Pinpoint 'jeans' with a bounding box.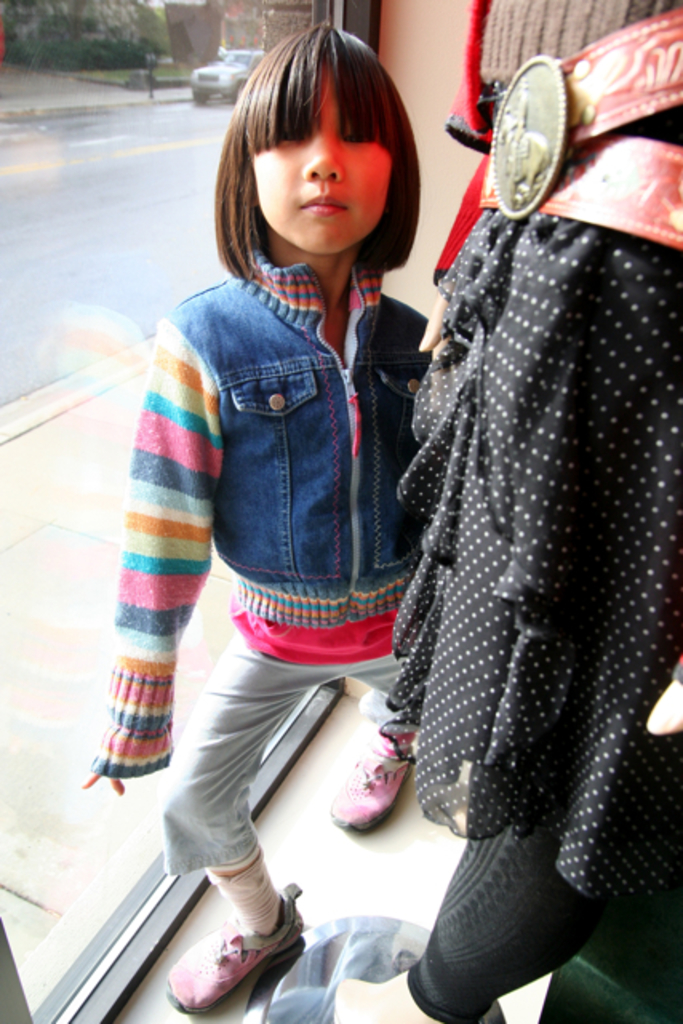
left=139, top=536, right=347, bottom=971.
